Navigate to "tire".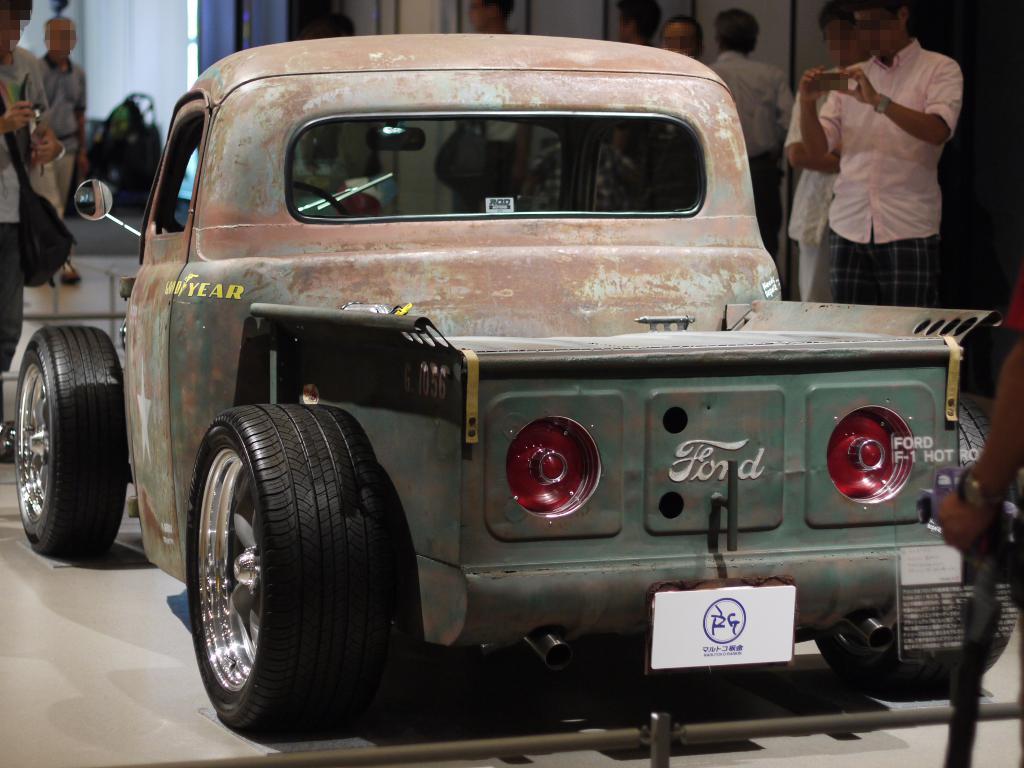
Navigation target: [x1=809, y1=392, x2=1021, y2=701].
